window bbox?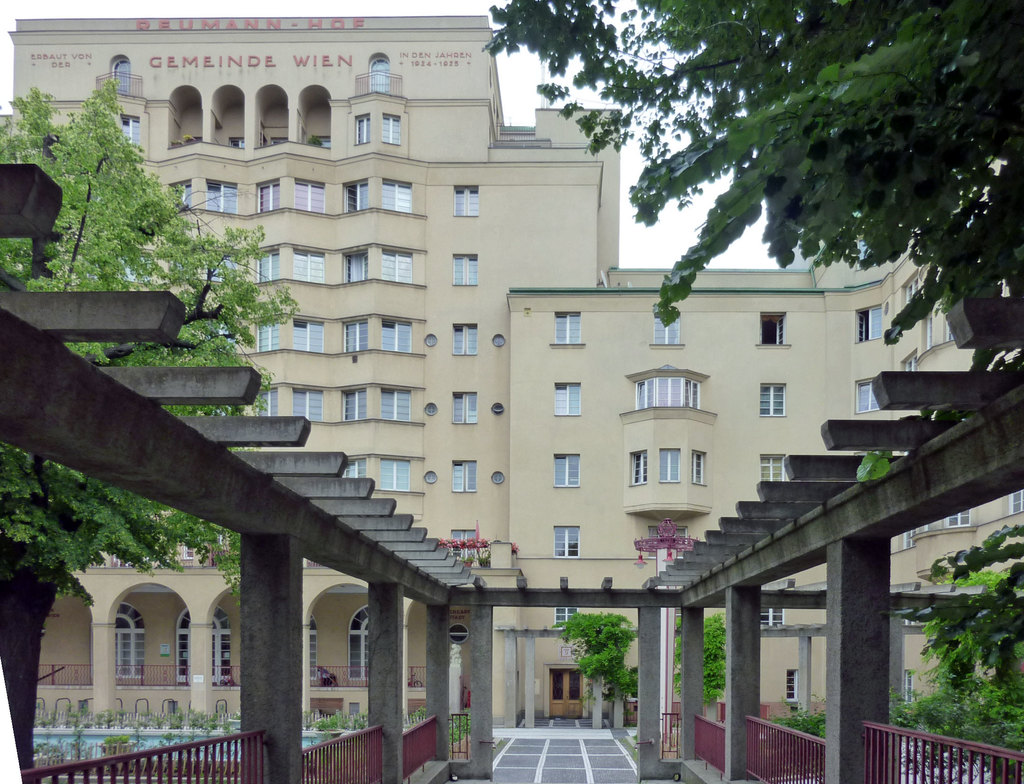
<region>900, 348, 916, 370</region>
